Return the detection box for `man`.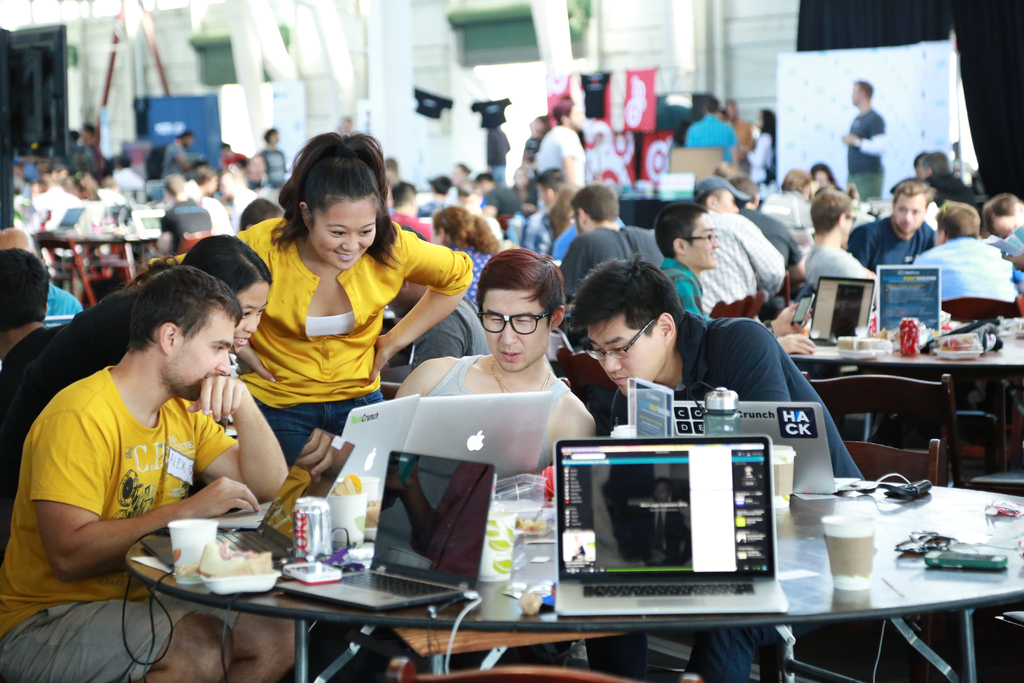
[x1=1, y1=226, x2=90, y2=324].
